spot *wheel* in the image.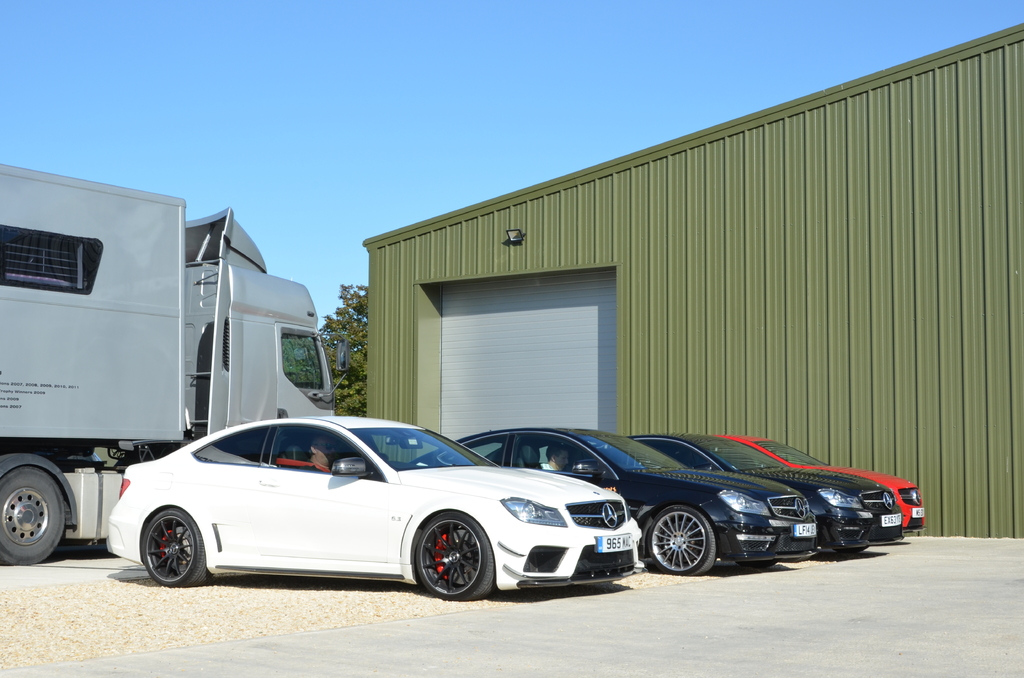
*wheel* found at 0:467:64:565.
